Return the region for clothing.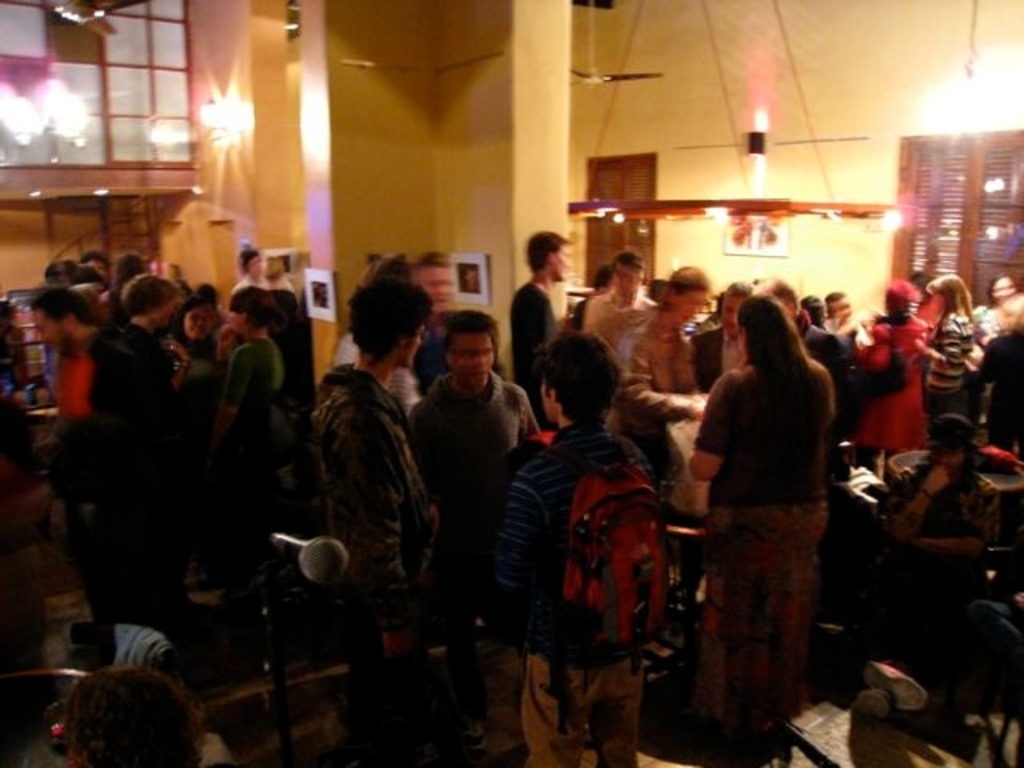
l=861, t=466, r=1002, b=659.
